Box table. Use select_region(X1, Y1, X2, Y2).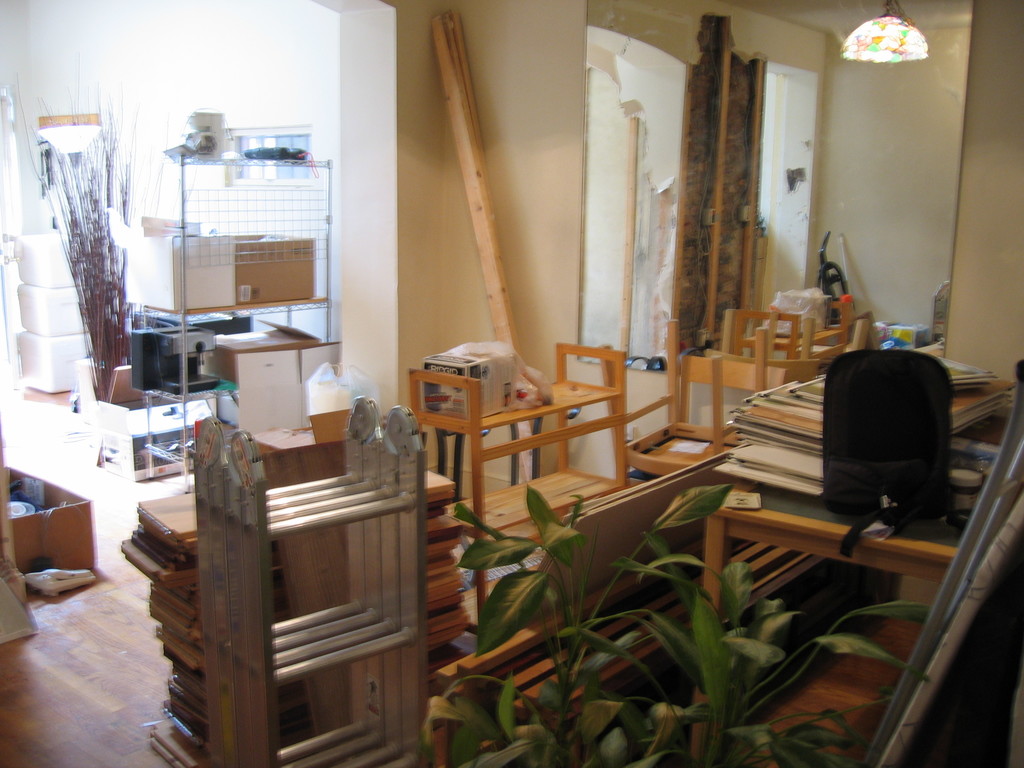
select_region(701, 511, 964, 767).
